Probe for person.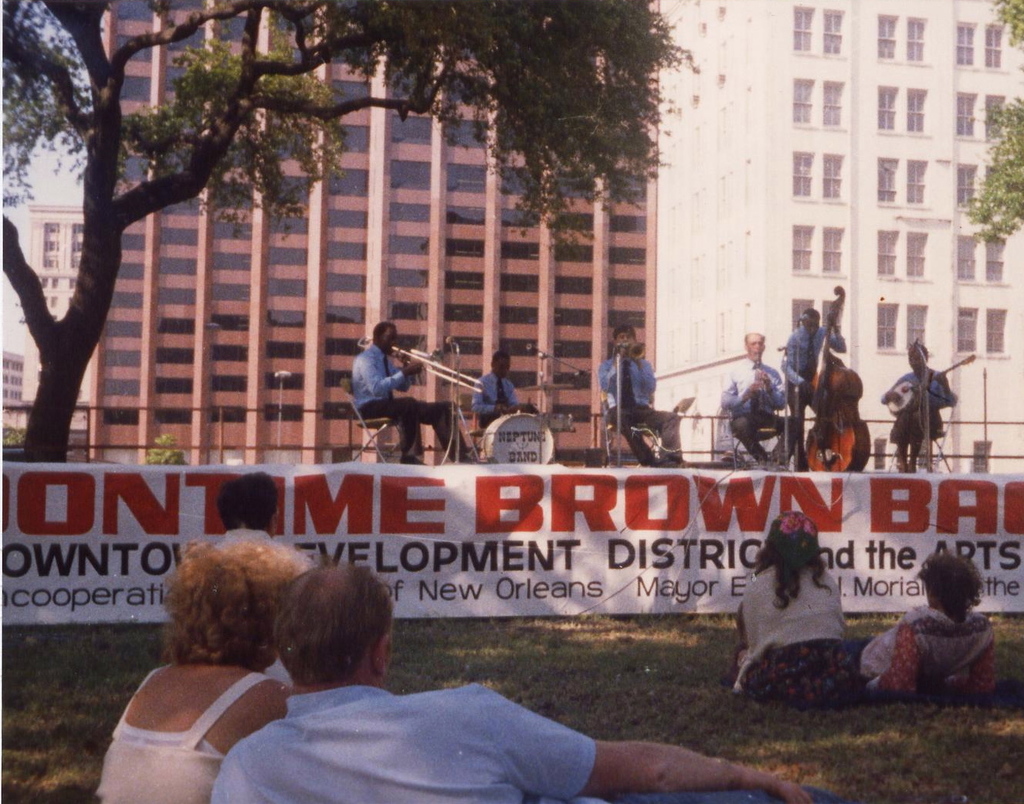
Probe result: rect(778, 307, 850, 466).
